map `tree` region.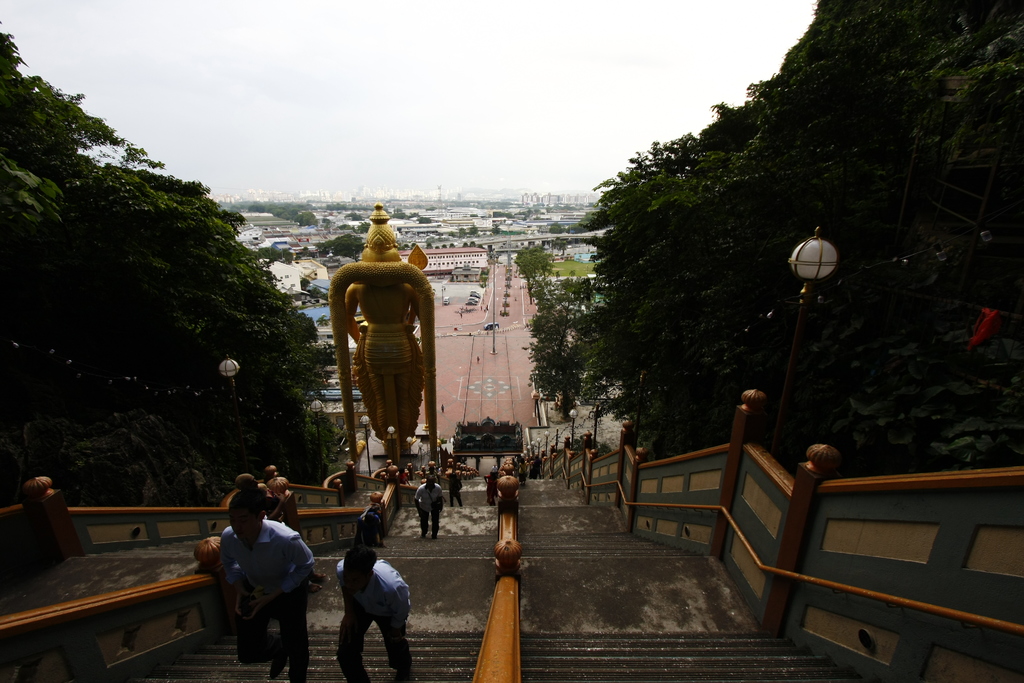
Mapped to bbox=[398, 243, 408, 250].
